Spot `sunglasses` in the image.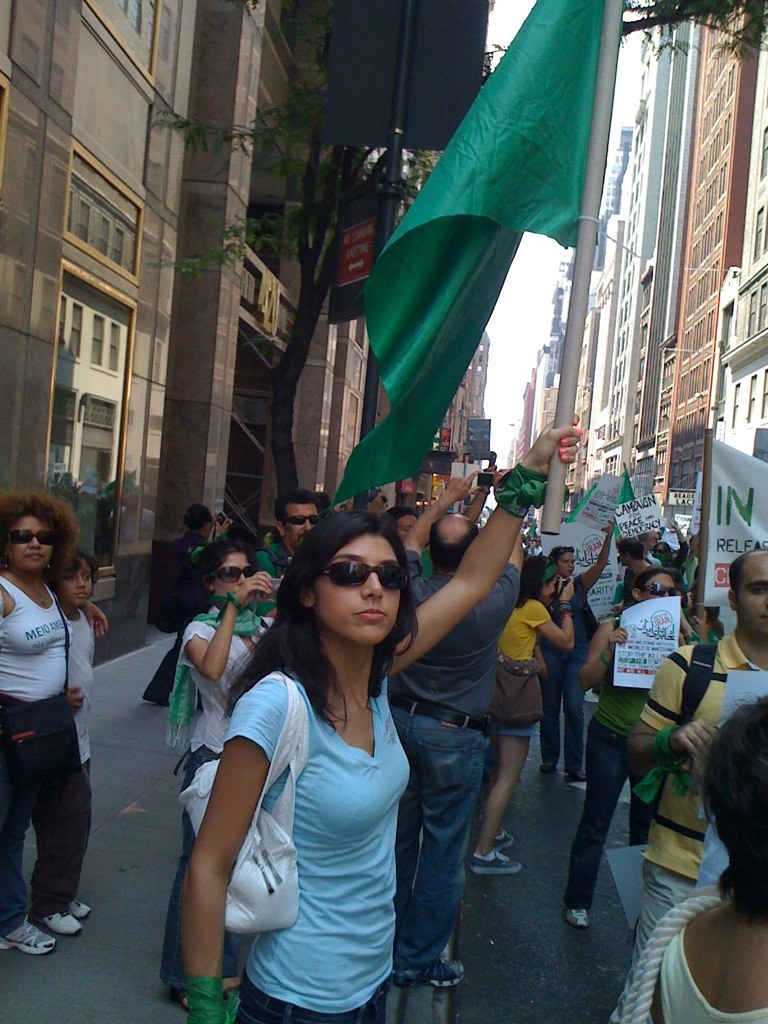
`sunglasses` found at 284:510:317:531.
